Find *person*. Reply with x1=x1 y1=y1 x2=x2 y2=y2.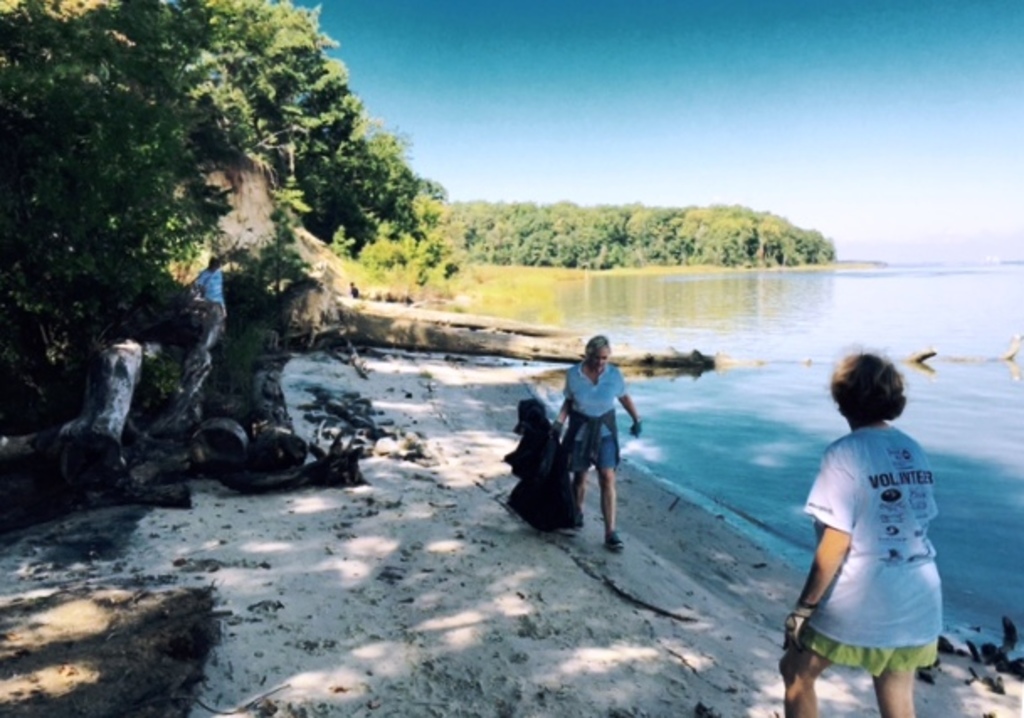
x1=192 y1=262 x2=235 y2=326.
